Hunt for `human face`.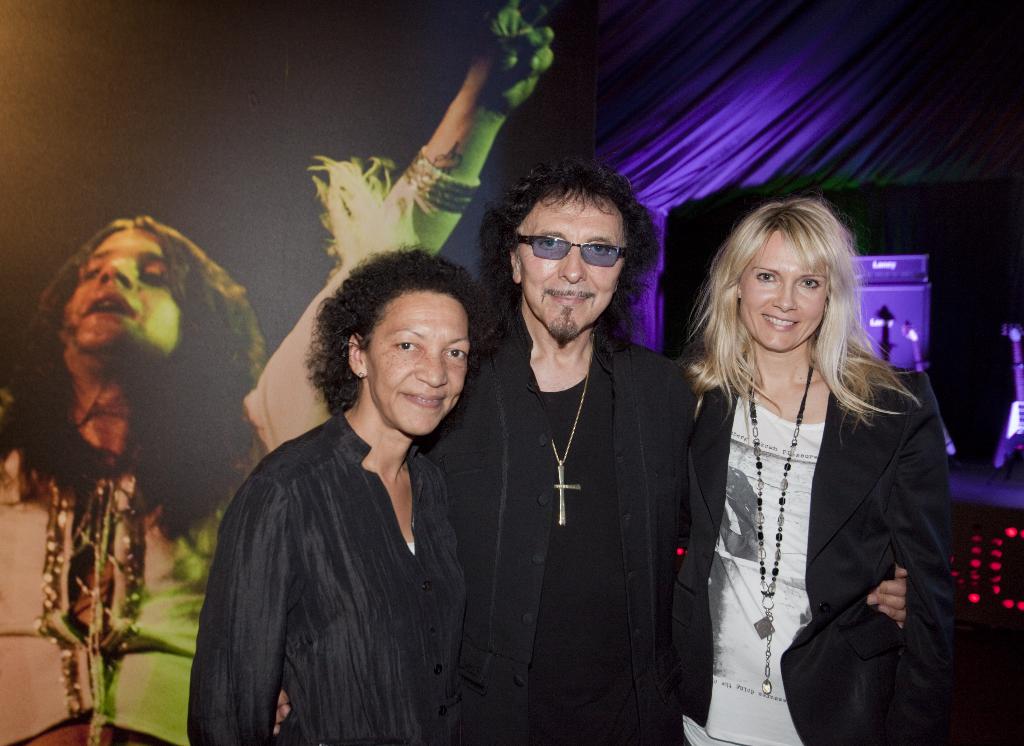
Hunted down at (x1=368, y1=284, x2=471, y2=435).
